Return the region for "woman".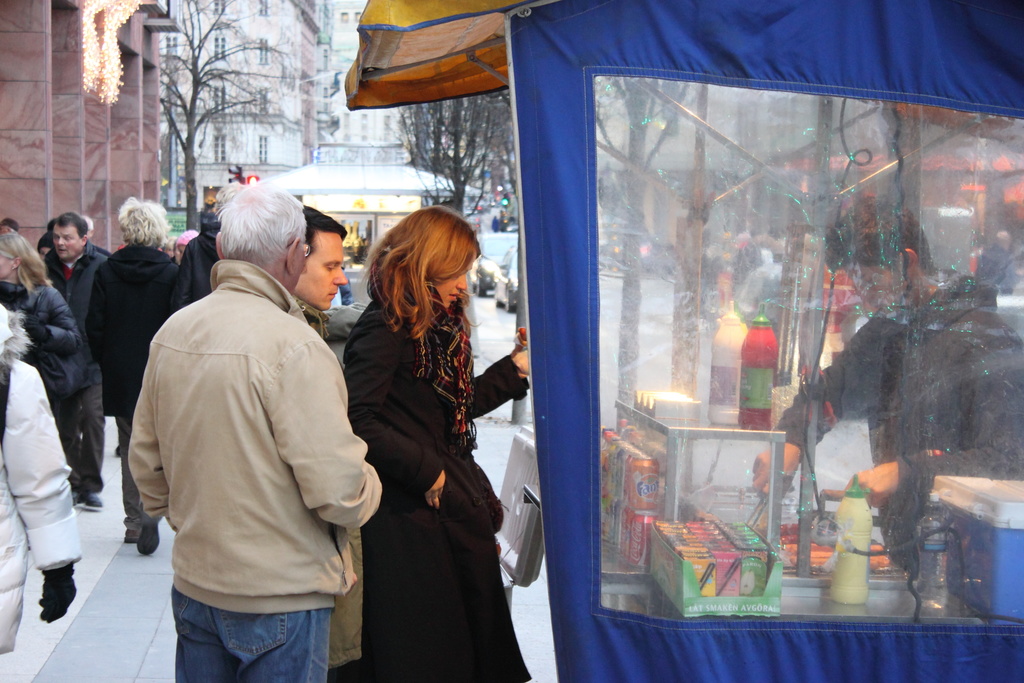
locate(81, 194, 186, 554).
